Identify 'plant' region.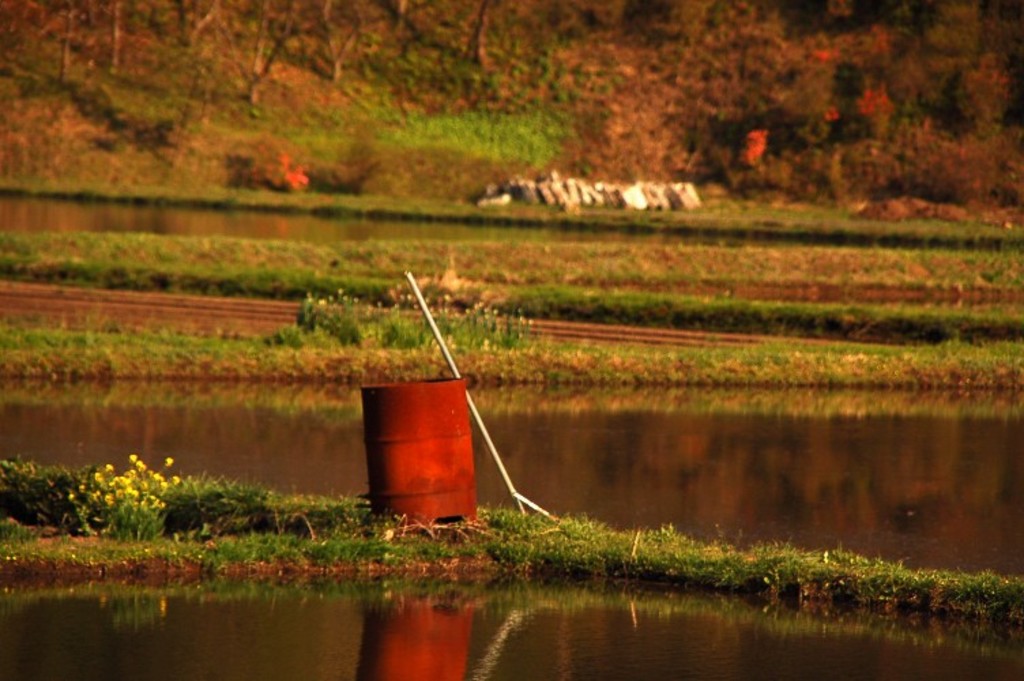
Region: (x1=946, y1=67, x2=990, y2=146).
